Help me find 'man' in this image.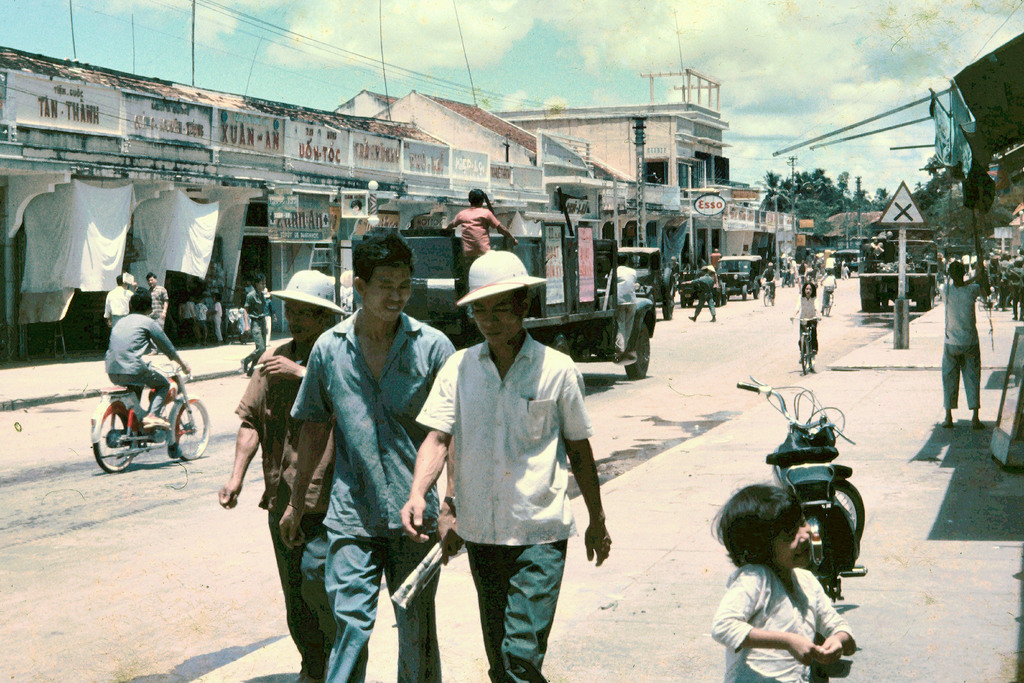
Found it: Rect(97, 293, 188, 446).
